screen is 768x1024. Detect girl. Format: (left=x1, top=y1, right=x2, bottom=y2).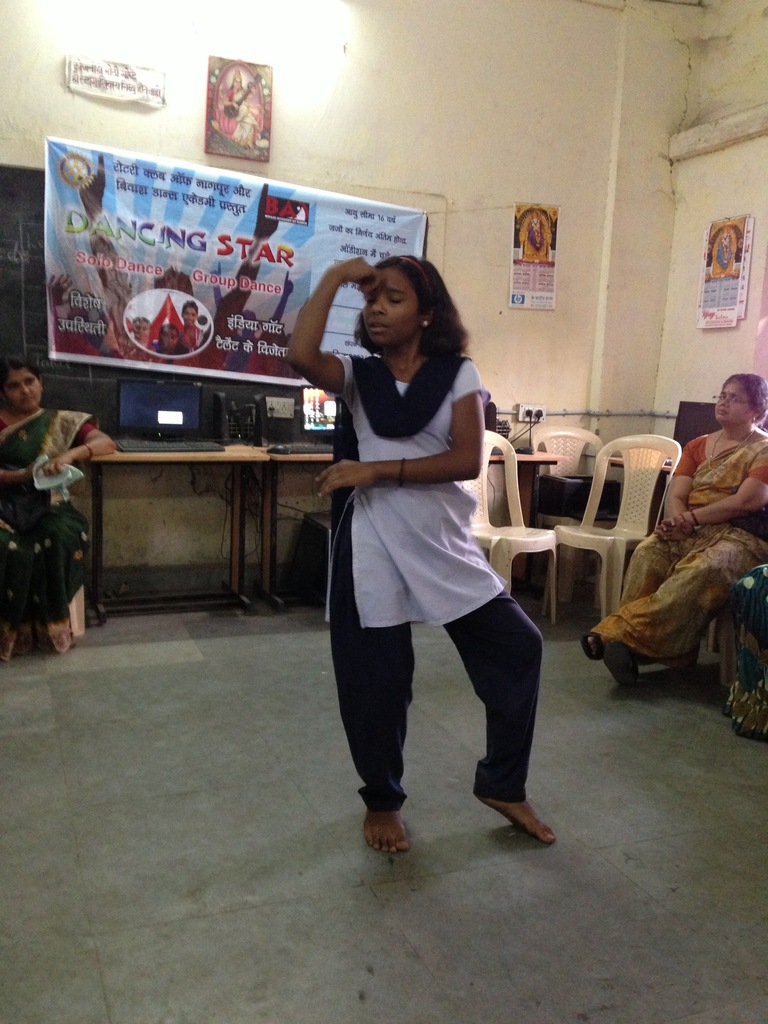
(left=577, top=366, right=767, bottom=696).
